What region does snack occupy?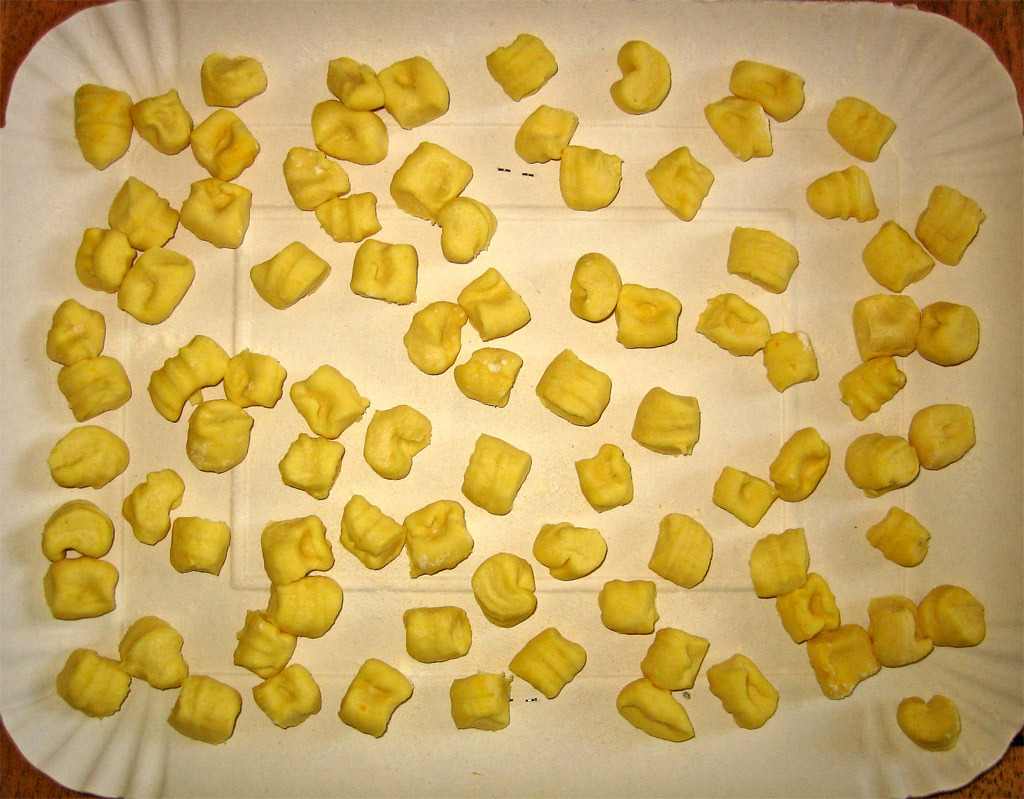
x1=809 y1=623 x2=891 y2=698.
